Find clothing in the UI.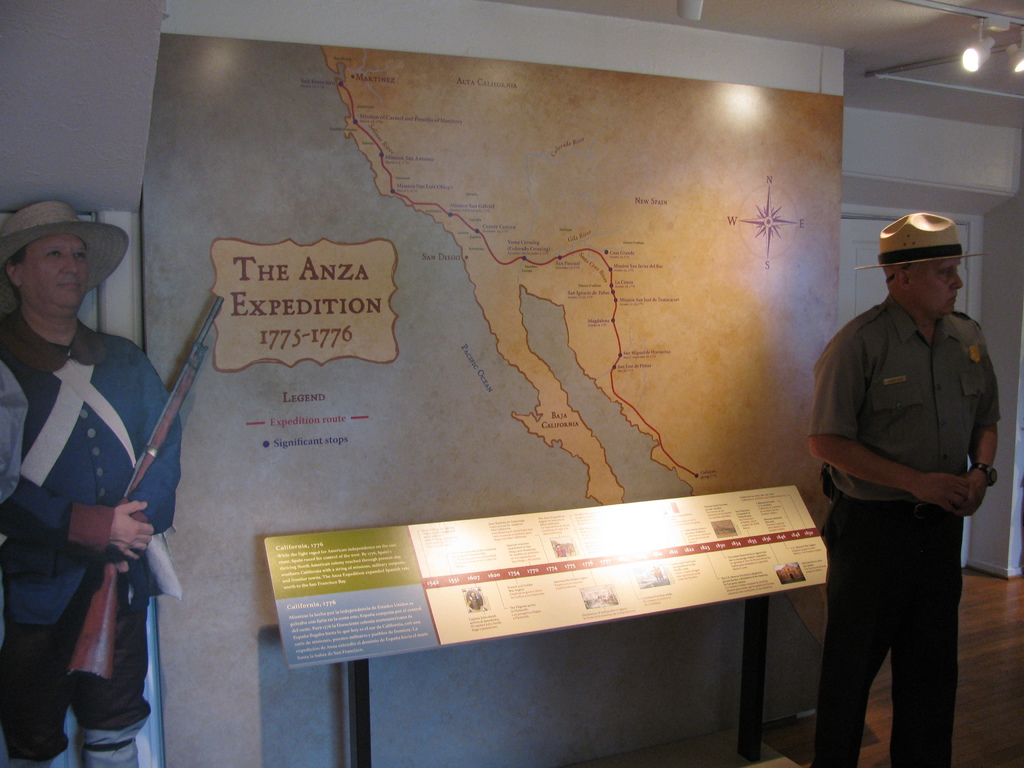
UI element at pyautogui.locateOnScreen(816, 297, 1004, 767).
